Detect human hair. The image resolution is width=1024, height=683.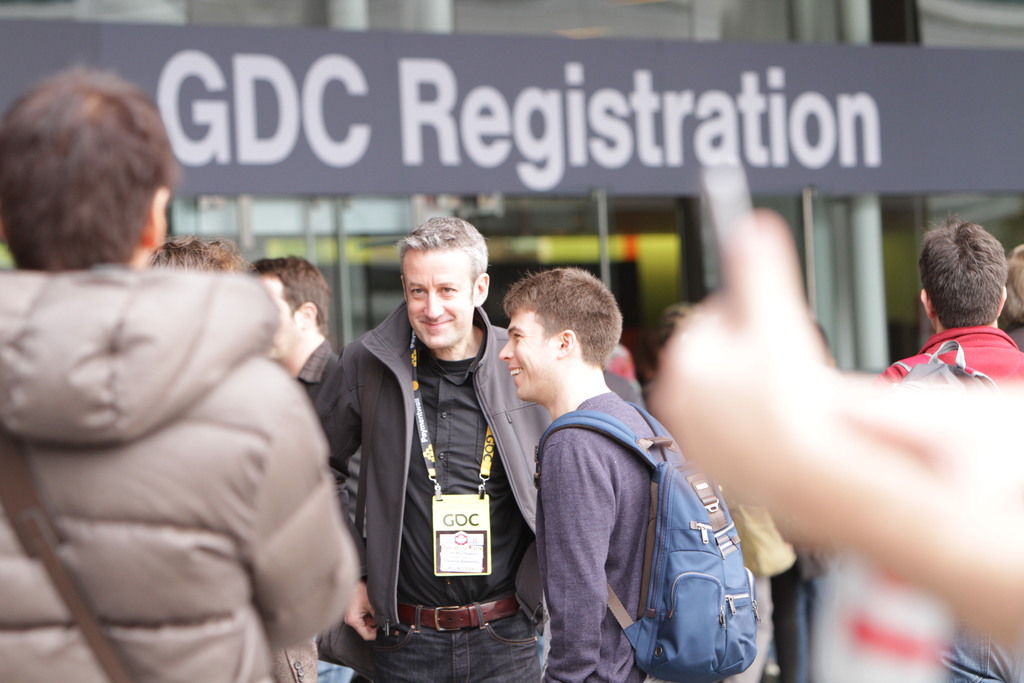
pyautogui.locateOnScreen(391, 214, 490, 302).
